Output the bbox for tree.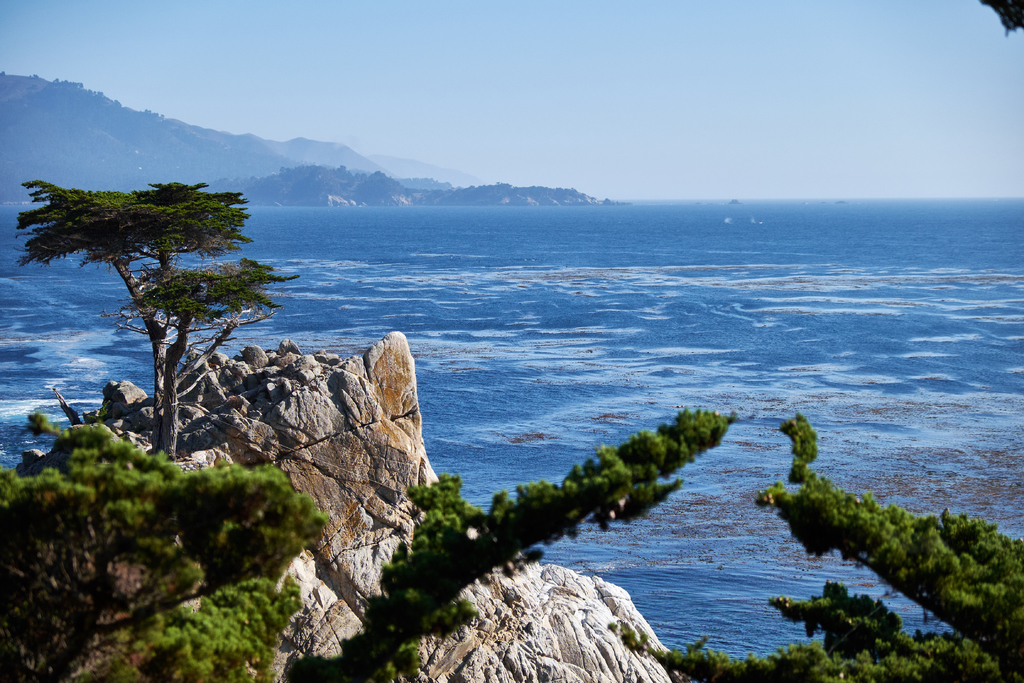
22:150:289:474.
